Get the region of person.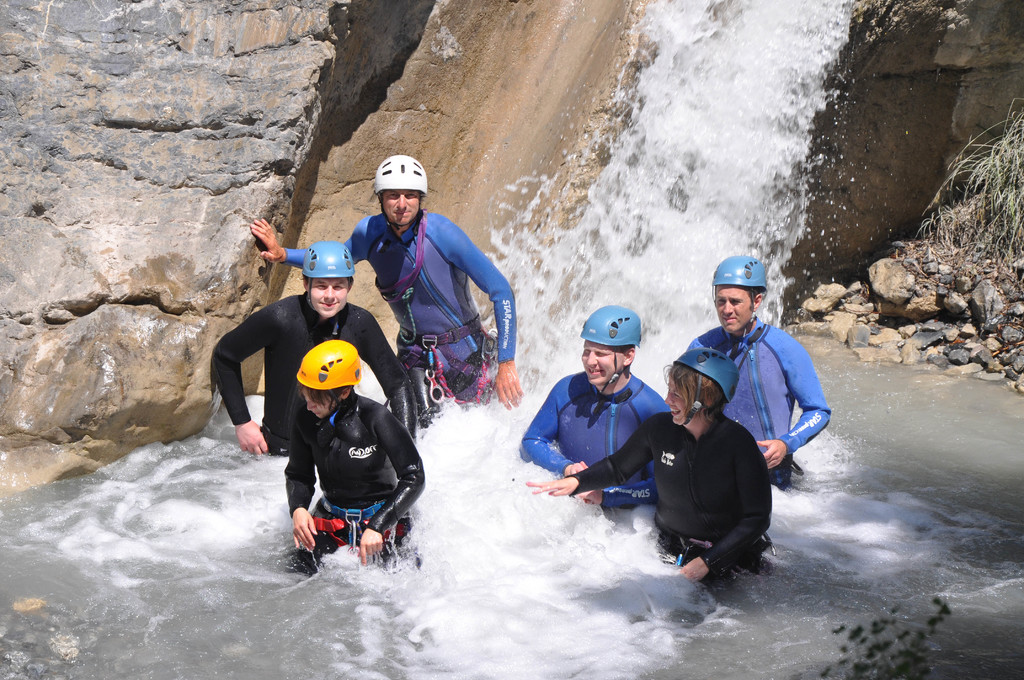
bbox=(205, 243, 420, 453).
